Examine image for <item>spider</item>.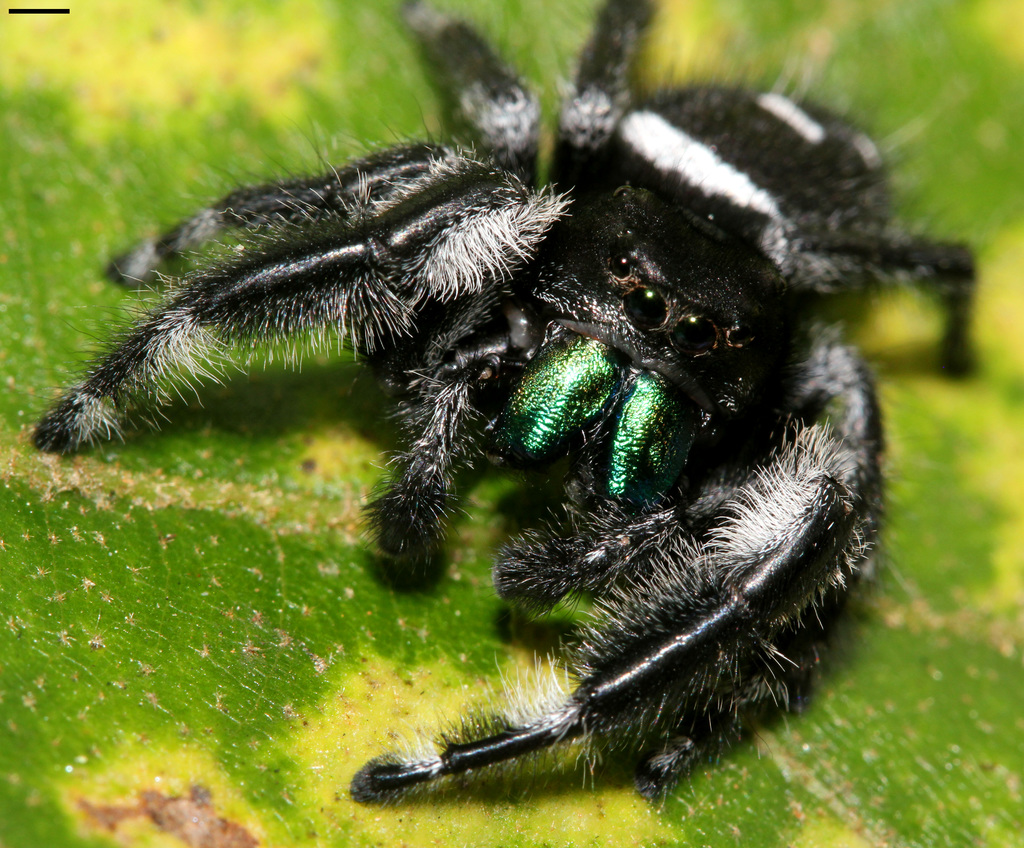
Examination result: (left=32, top=0, right=979, bottom=797).
